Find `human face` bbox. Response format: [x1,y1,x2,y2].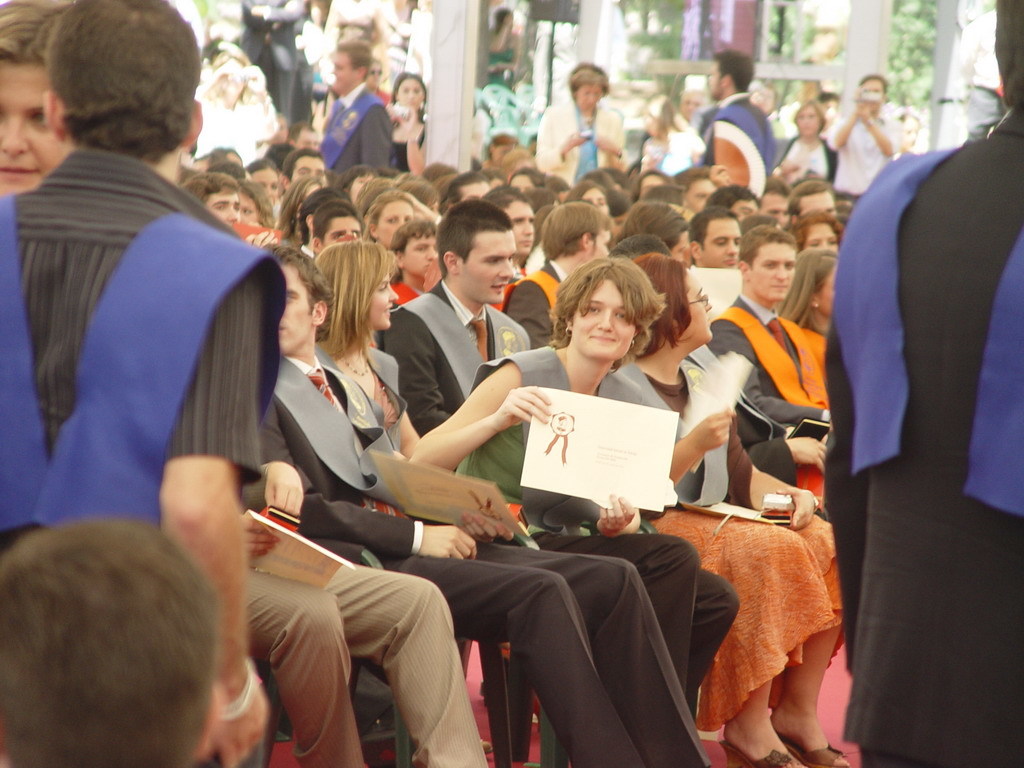
[806,219,837,254].
